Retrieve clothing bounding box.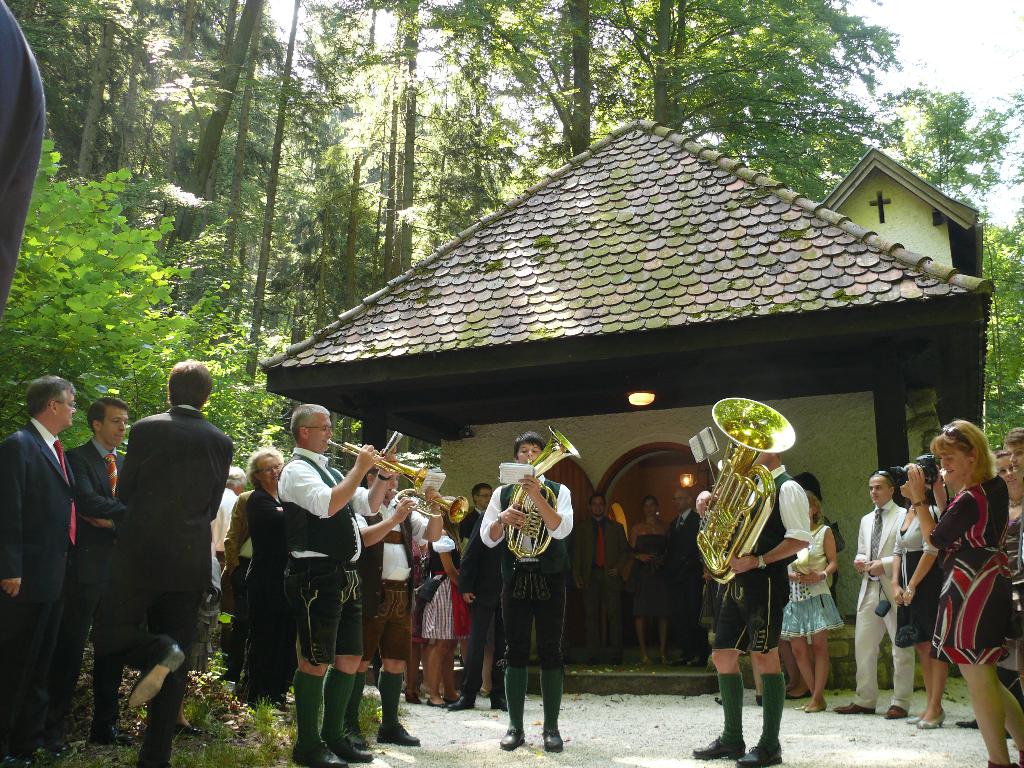
Bounding box: [51, 434, 128, 728].
